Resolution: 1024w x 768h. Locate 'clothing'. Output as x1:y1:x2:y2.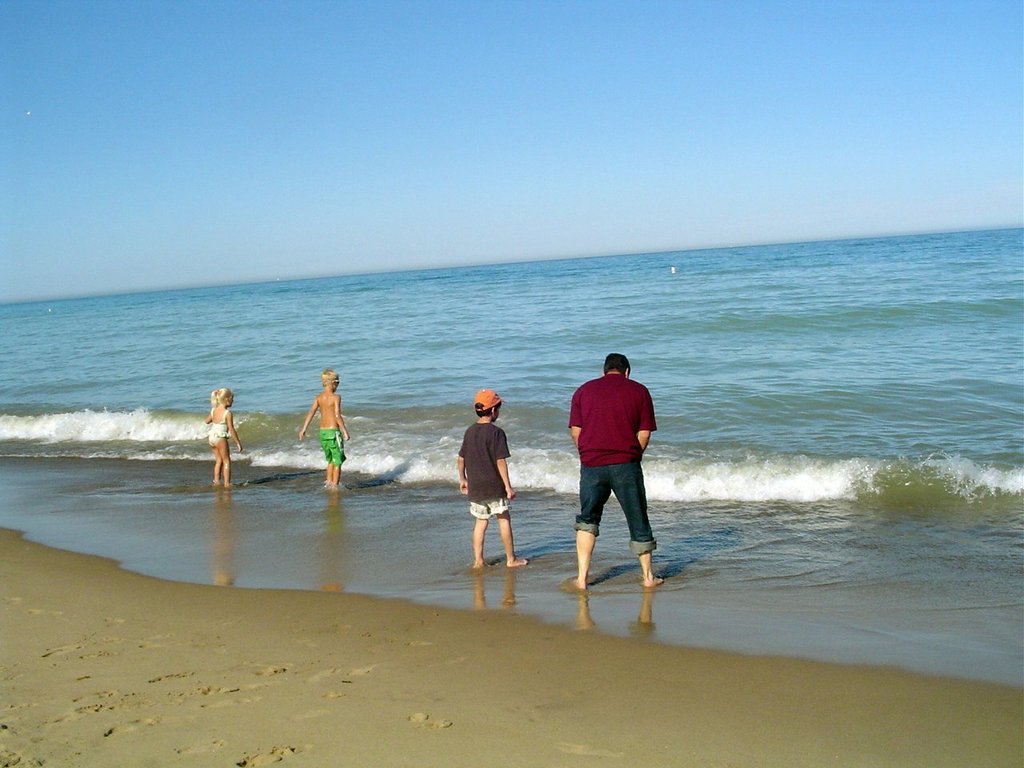
208:407:236:450.
